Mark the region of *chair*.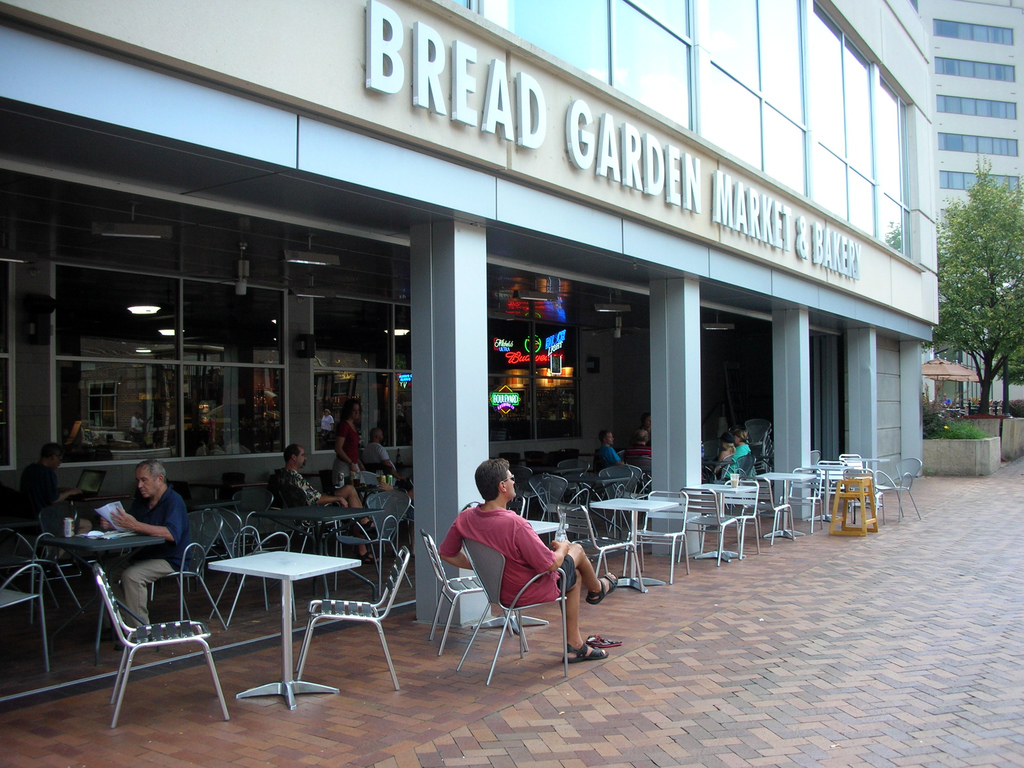
Region: locate(0, 515, 86, 620).
